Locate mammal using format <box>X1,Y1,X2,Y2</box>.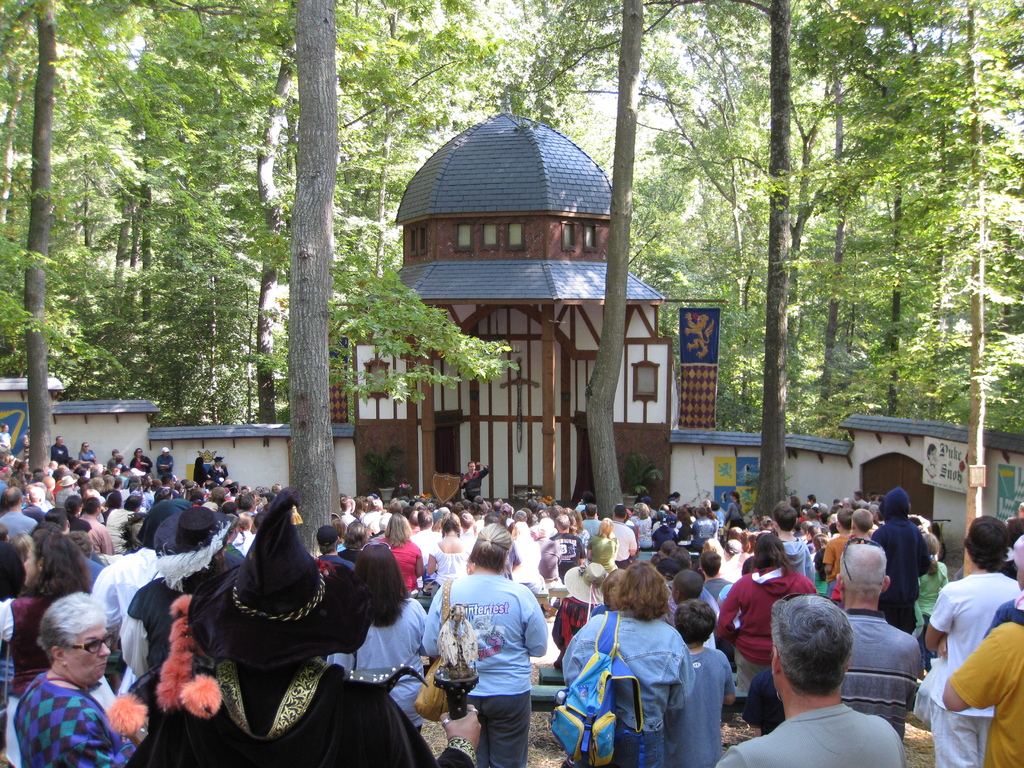
<box>559,564,696,765</box>.
